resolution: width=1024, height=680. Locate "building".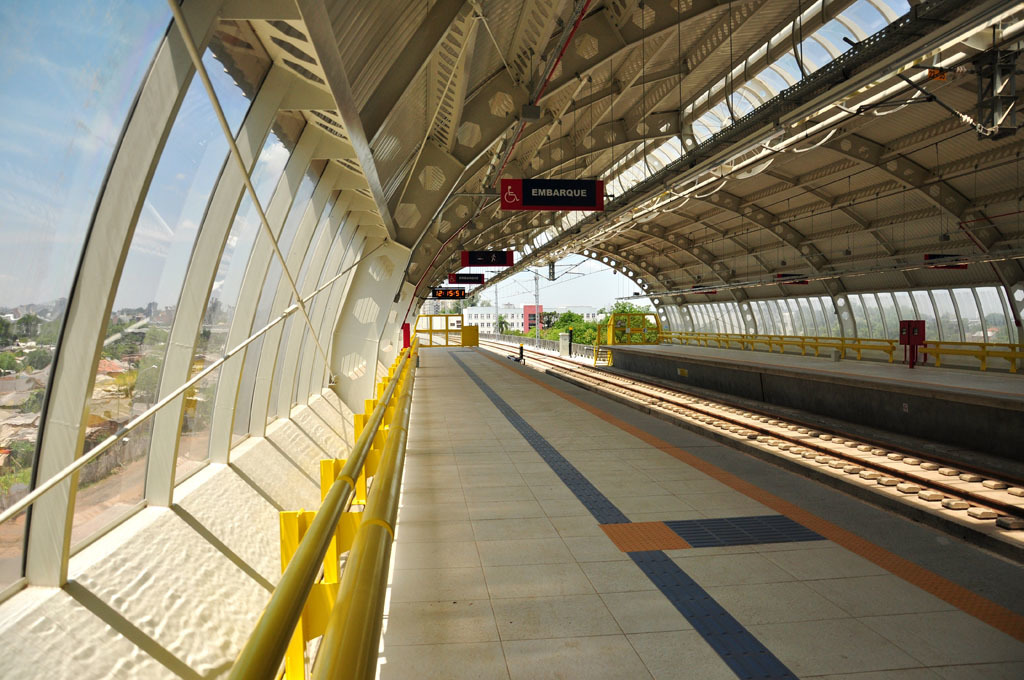
[x1=462, y1=308, x2=523, y2=332].
